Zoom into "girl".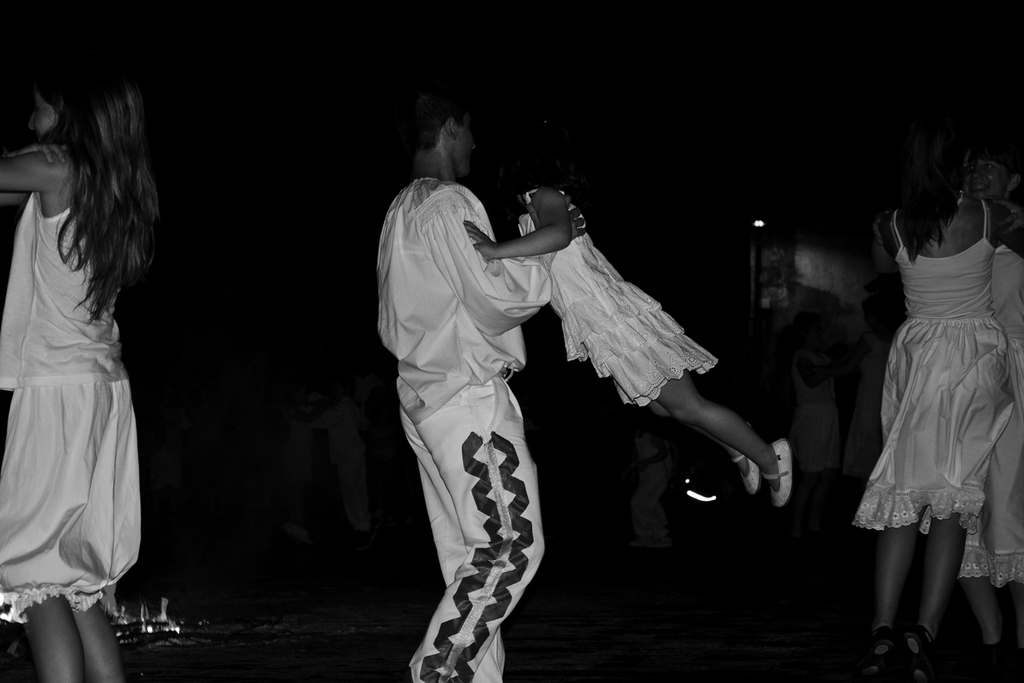
Zoom target: [0,44,159,682].
